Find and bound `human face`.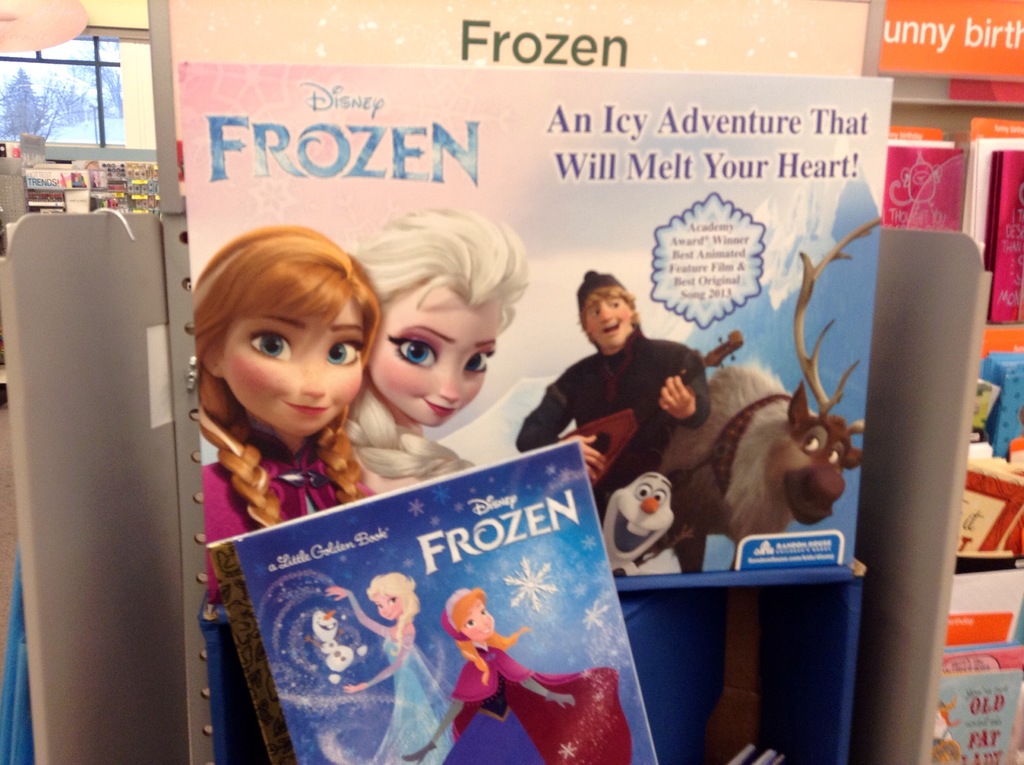
Bound: (x1=379, y1=586, x2=405, y2=621).
